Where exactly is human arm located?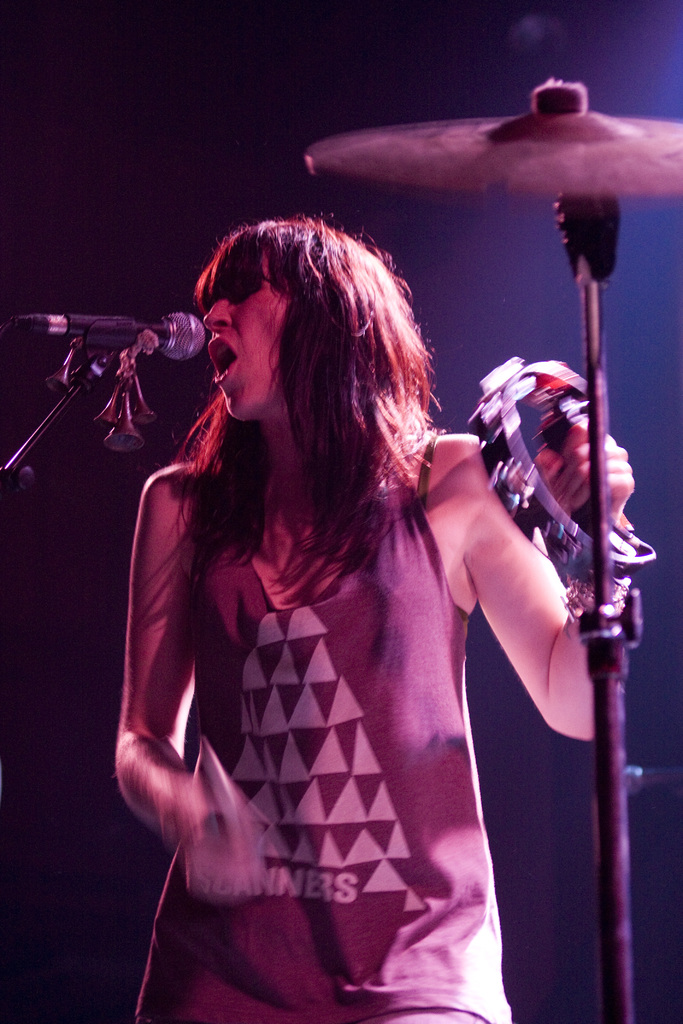
Its bounding box is box(456, 419, 658, 748).
